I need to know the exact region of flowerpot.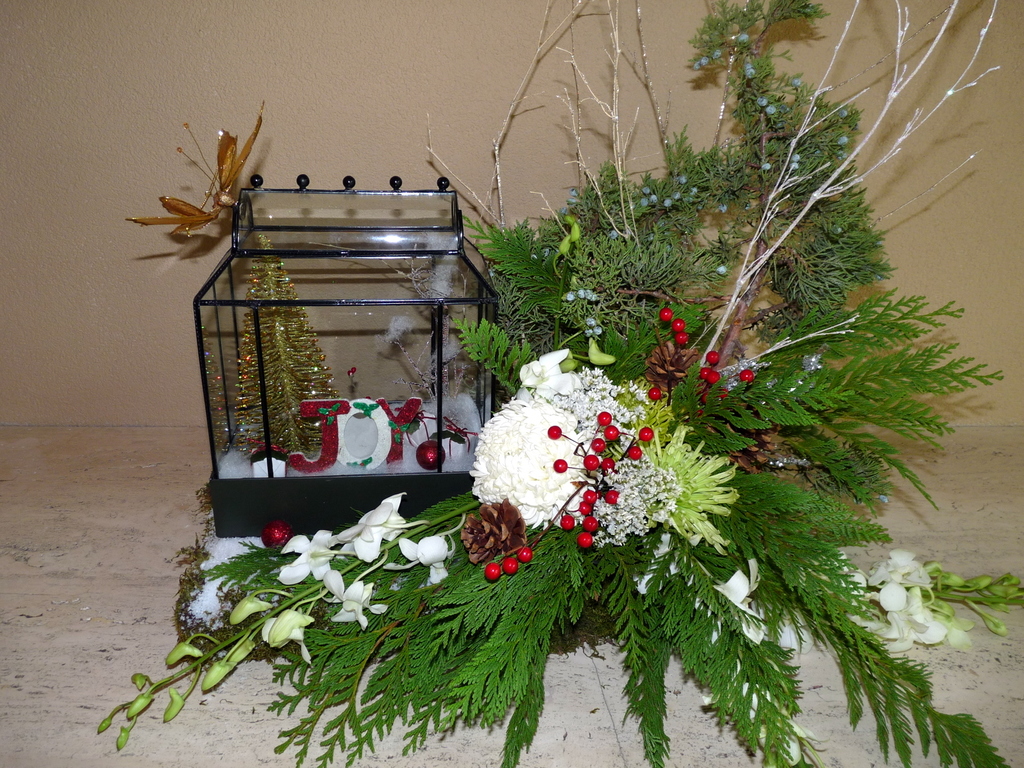
Region: 508,353,707,481.
